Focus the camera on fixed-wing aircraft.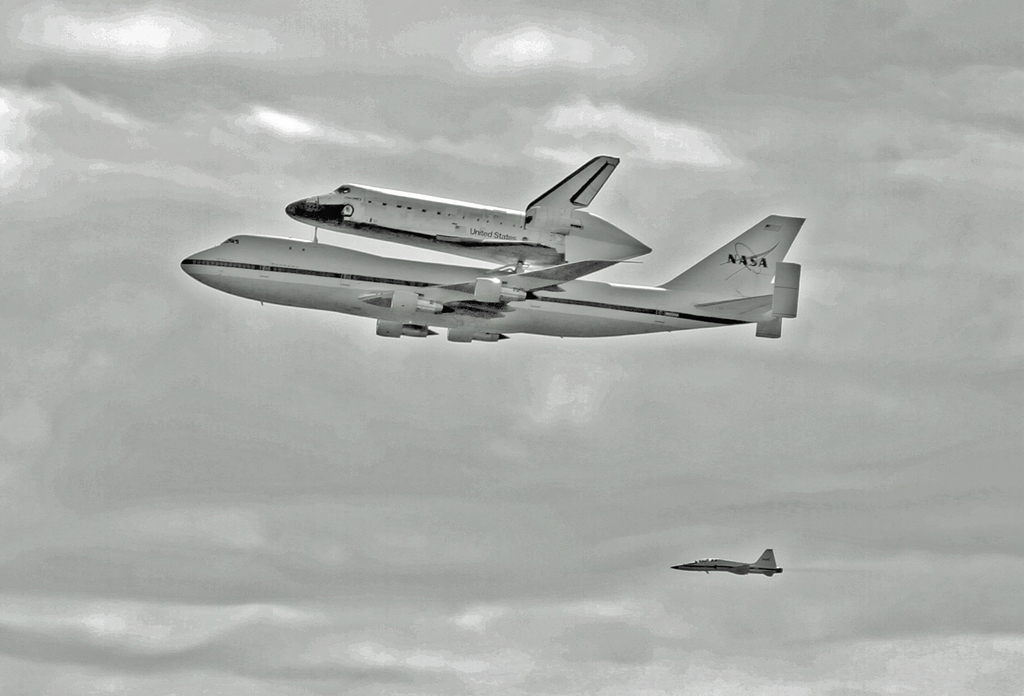
Focus region: l=180, t=213, r=799, b=348.
